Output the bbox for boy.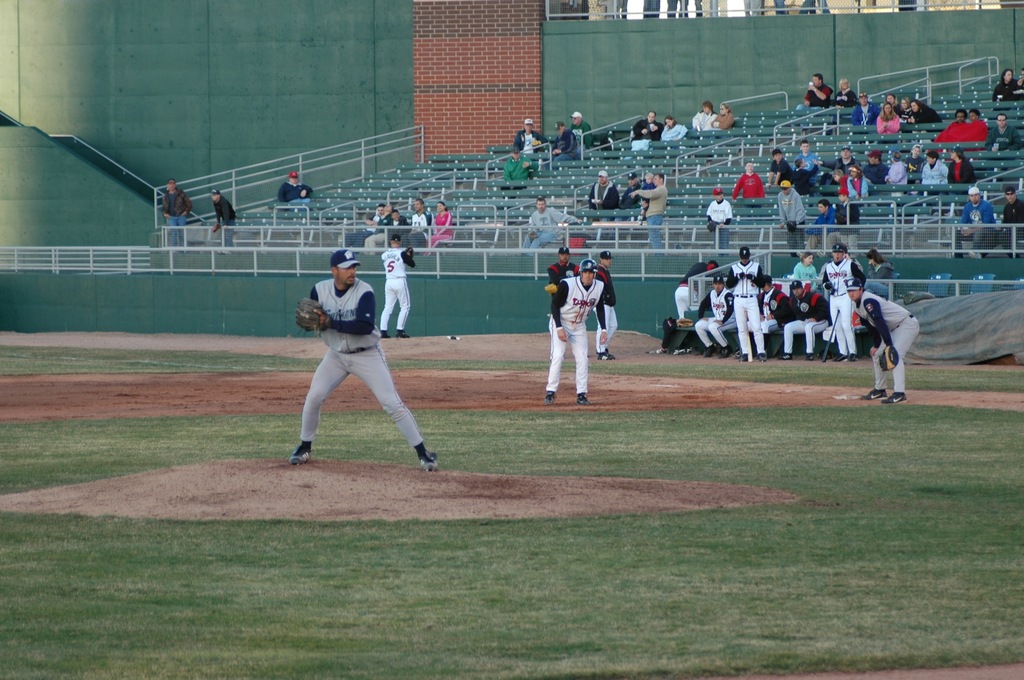
[799, 138, 820, 171].
